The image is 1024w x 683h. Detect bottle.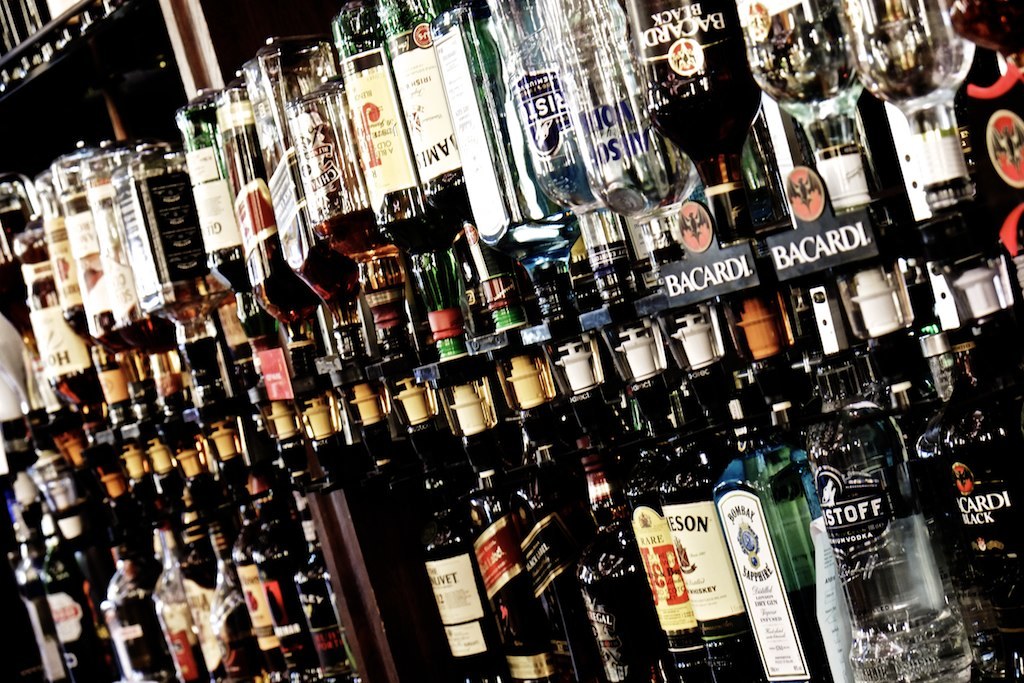
Detection: bbox(242, 416, 302, 680).
